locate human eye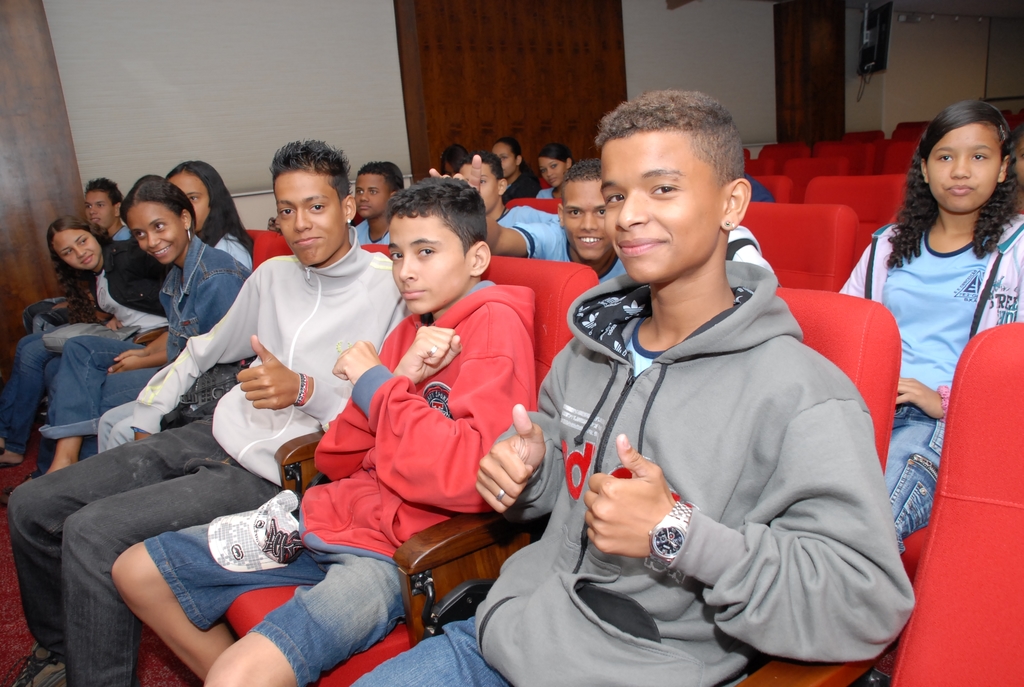
bbox=(388, 250, 404, 263)
